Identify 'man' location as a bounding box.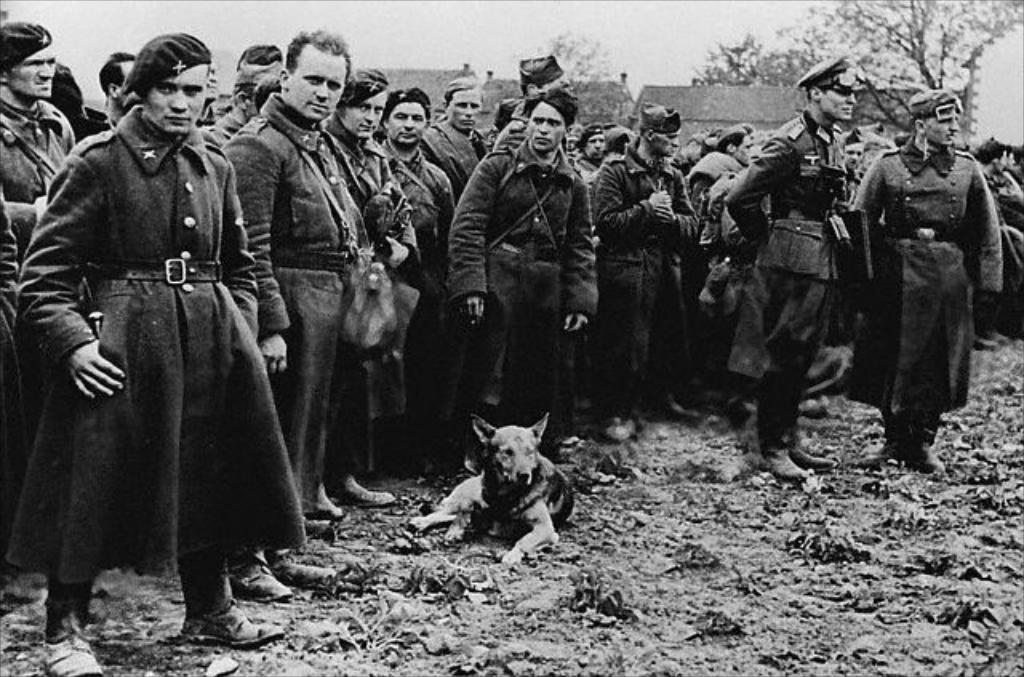
locate(592, 101, 702, 424).
